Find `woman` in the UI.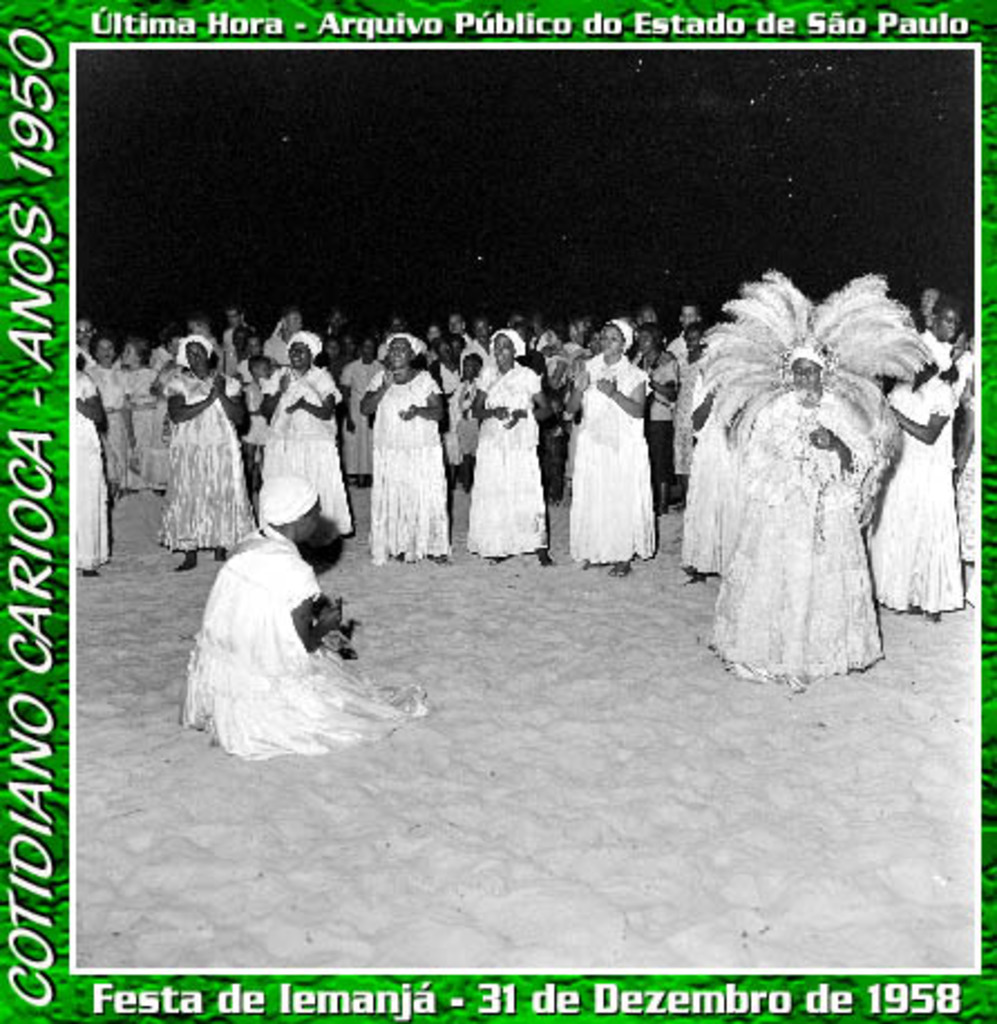
UI element at box=[358, 333, 447, 570].
